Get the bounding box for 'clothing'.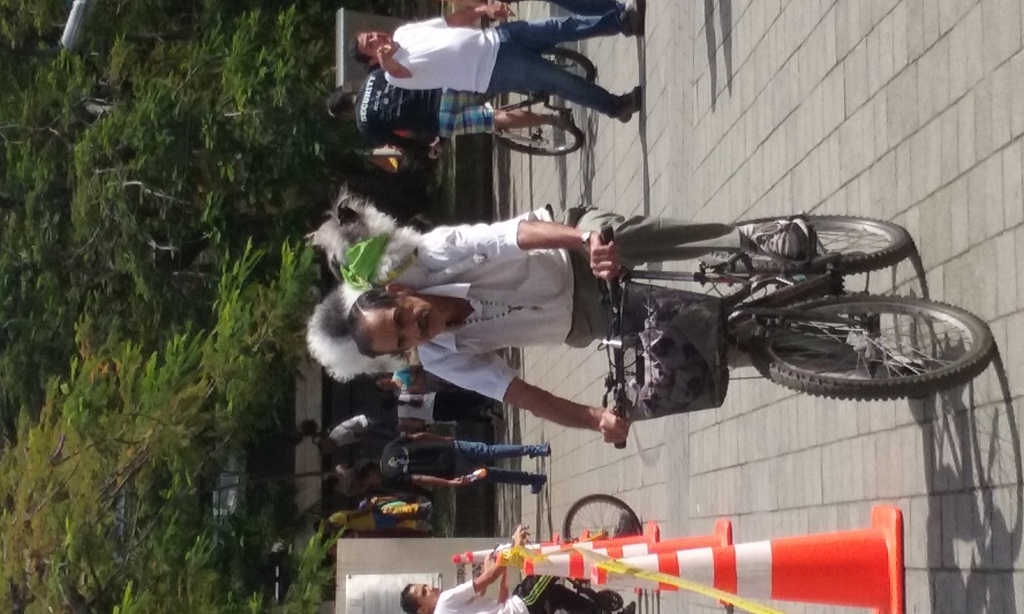
[351, 6, 619, 127].
